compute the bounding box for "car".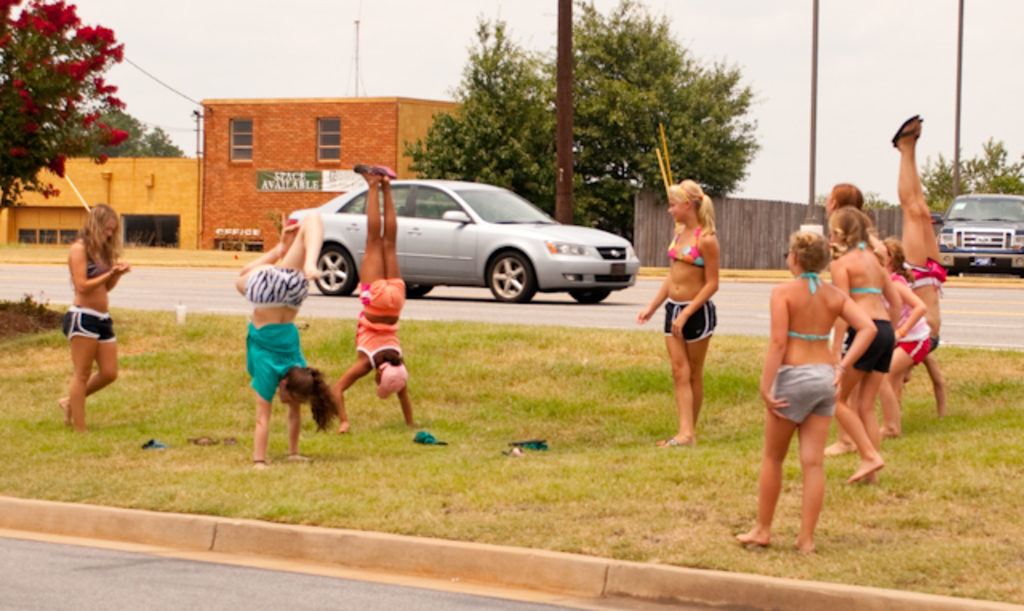
bbox=(246, 173, 650, 304).
